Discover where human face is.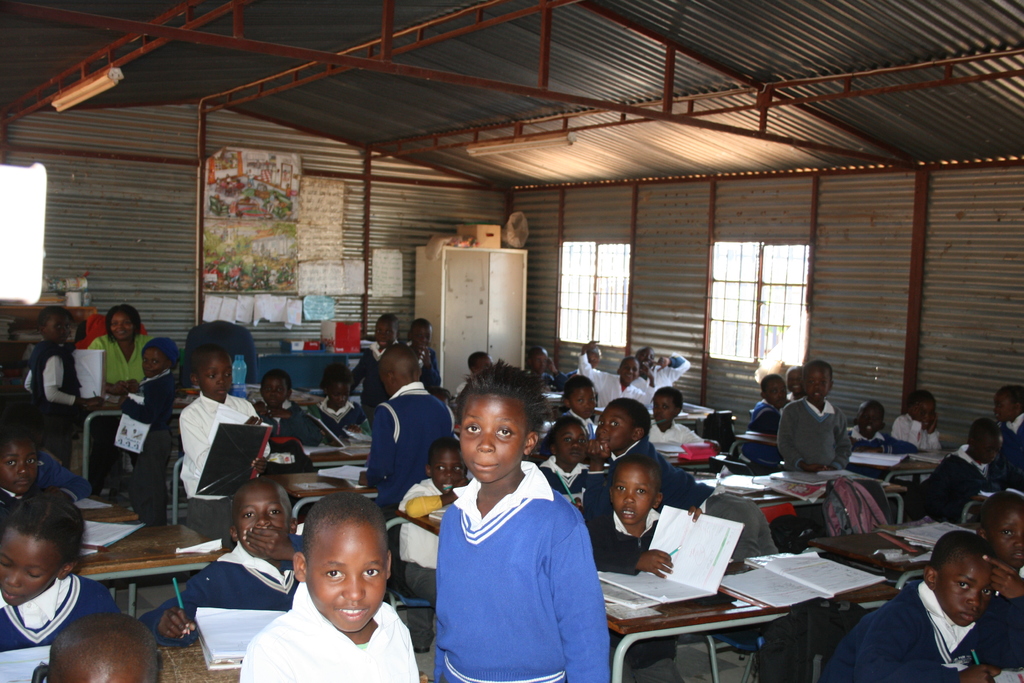
Discovered at (left=557, top=421, right=588, bottom=462).
